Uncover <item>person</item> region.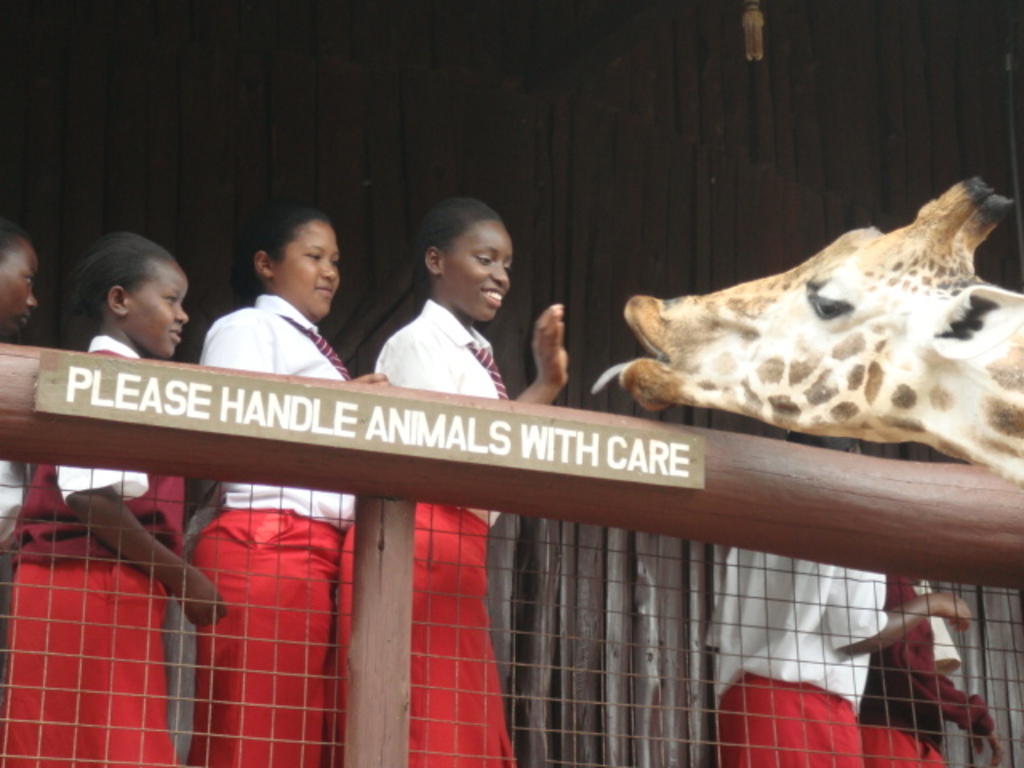
Uncovered: (x1=0, y1=230, x2=226, y2=766).
